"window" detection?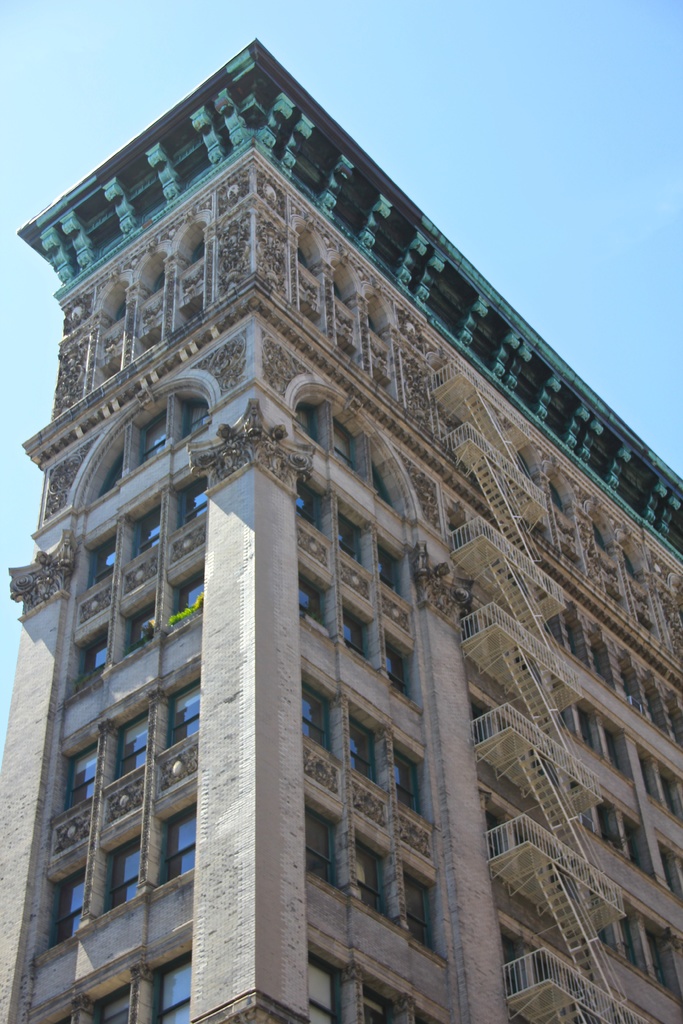
select_region(151, 255, 168, 297)
